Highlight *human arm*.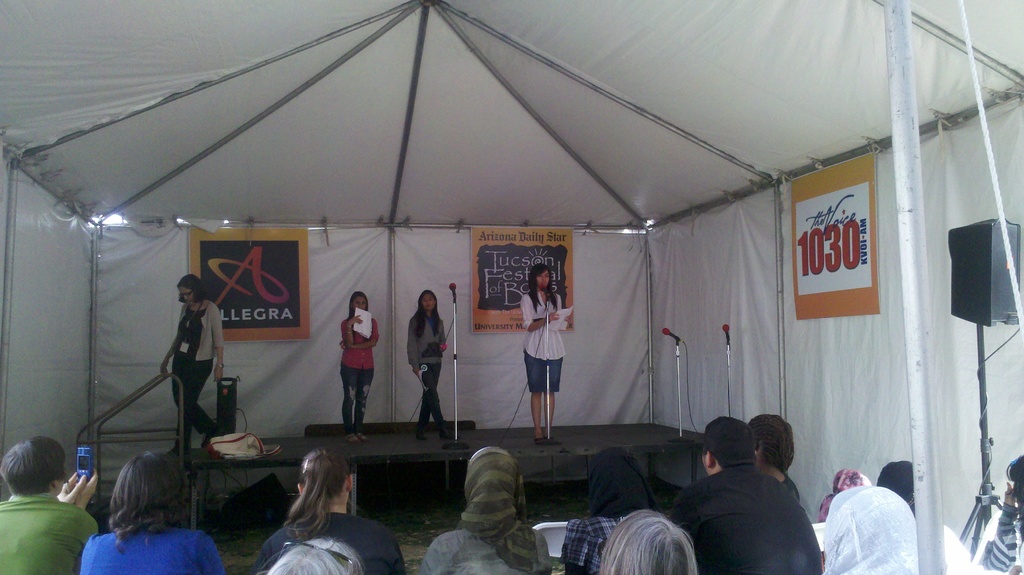
Highlighted region: (left=404, top=317, right=421, bottom=377).
